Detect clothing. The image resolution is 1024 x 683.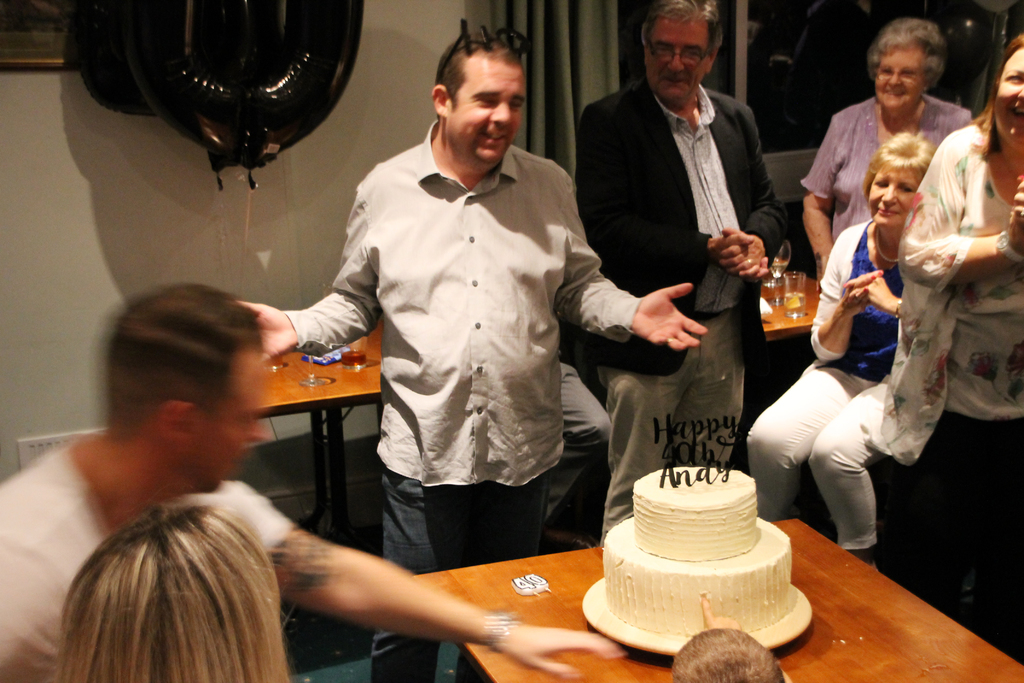
(737, 205, 913, 562).
